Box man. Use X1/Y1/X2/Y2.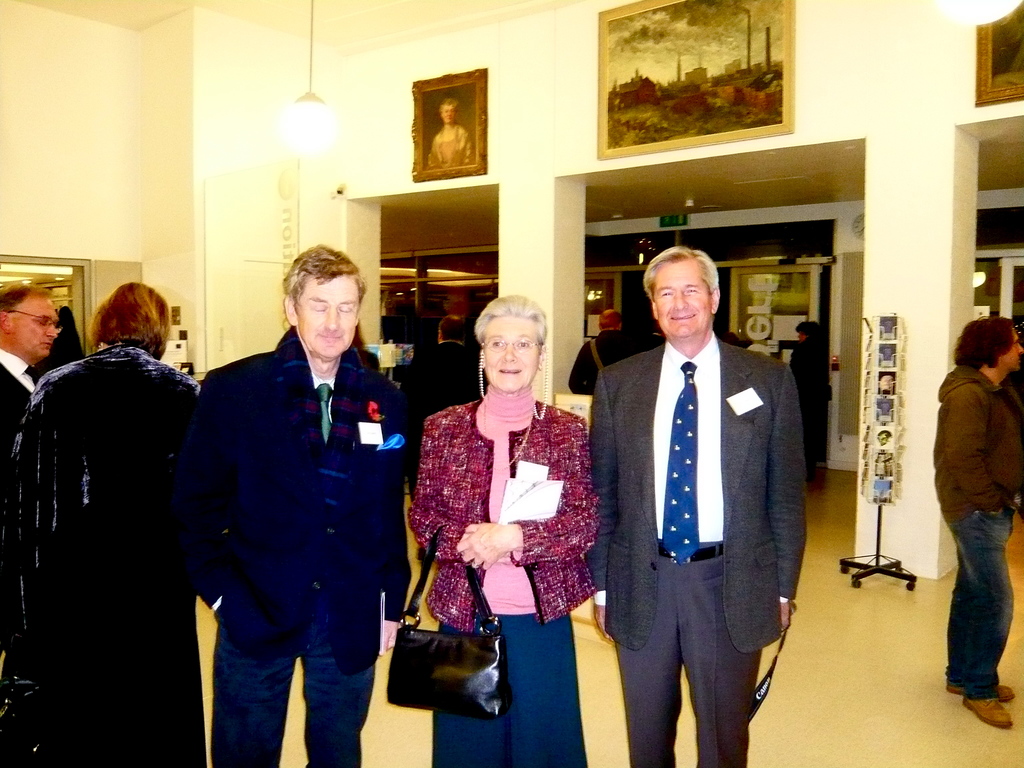
930/316/1023/730.
